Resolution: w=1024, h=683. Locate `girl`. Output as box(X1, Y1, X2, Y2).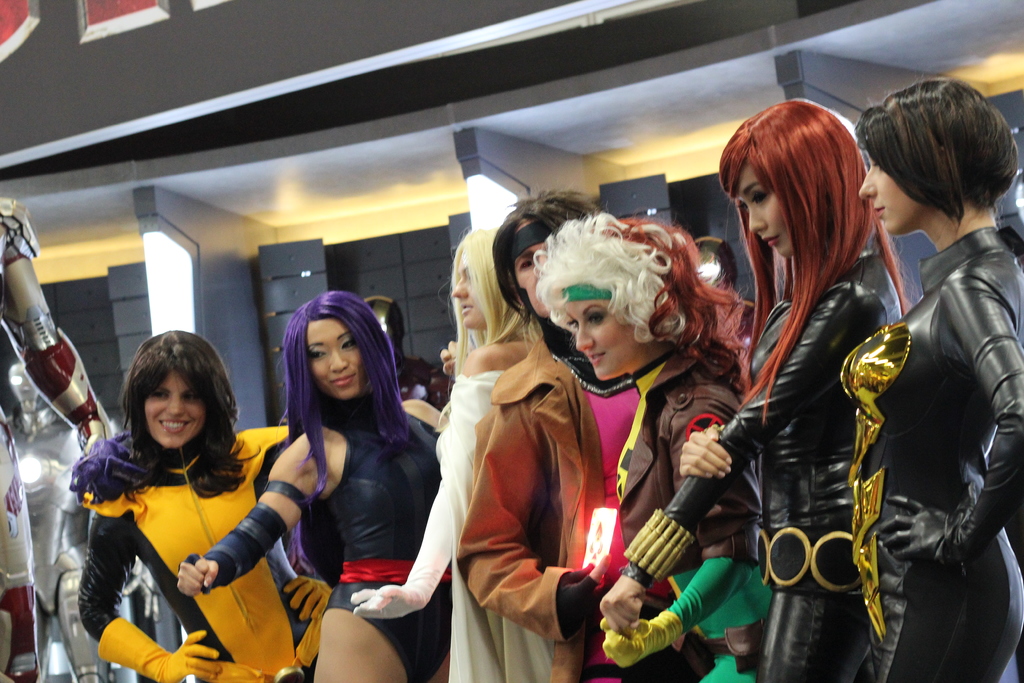
box(534, 214, 755, 682).
